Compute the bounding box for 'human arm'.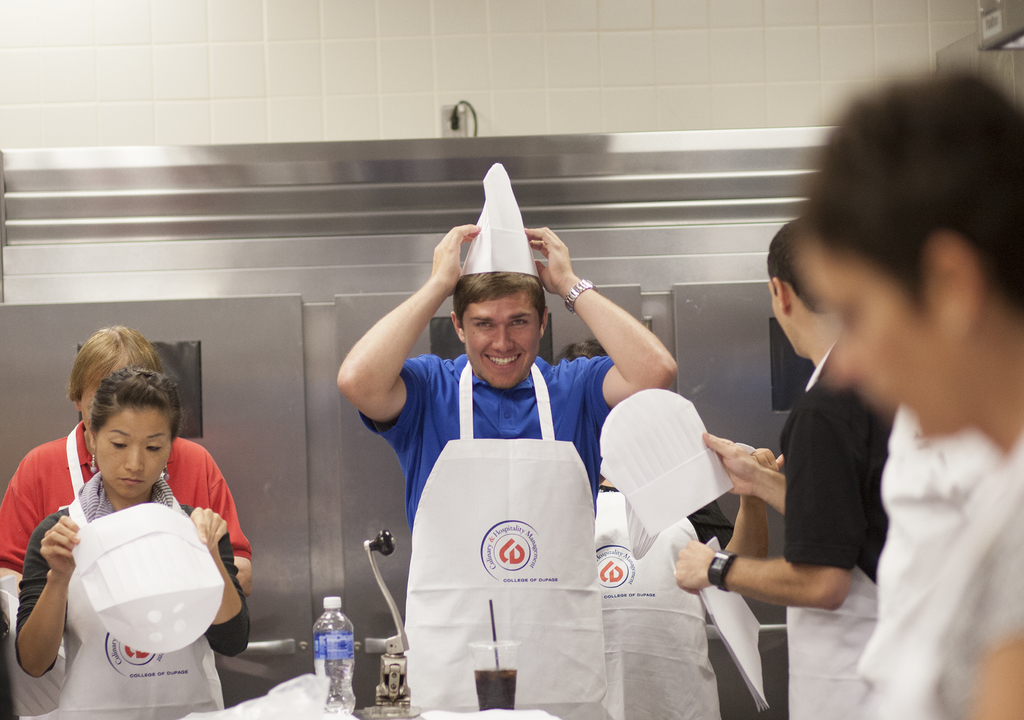
(x1=10, y1=508, x2=80, y2=681).
